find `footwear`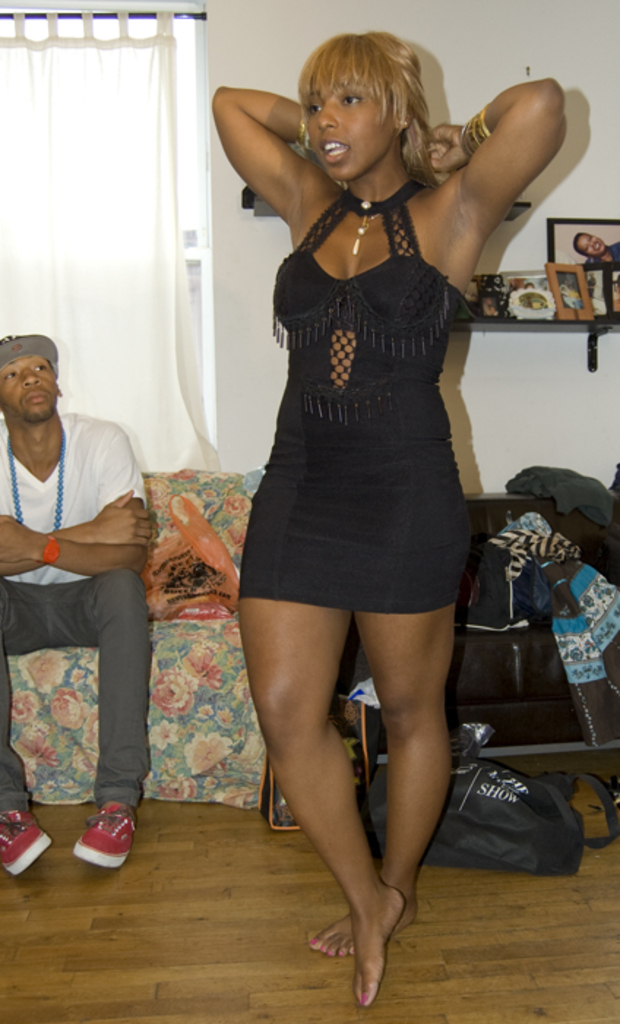
63:802:135:876
